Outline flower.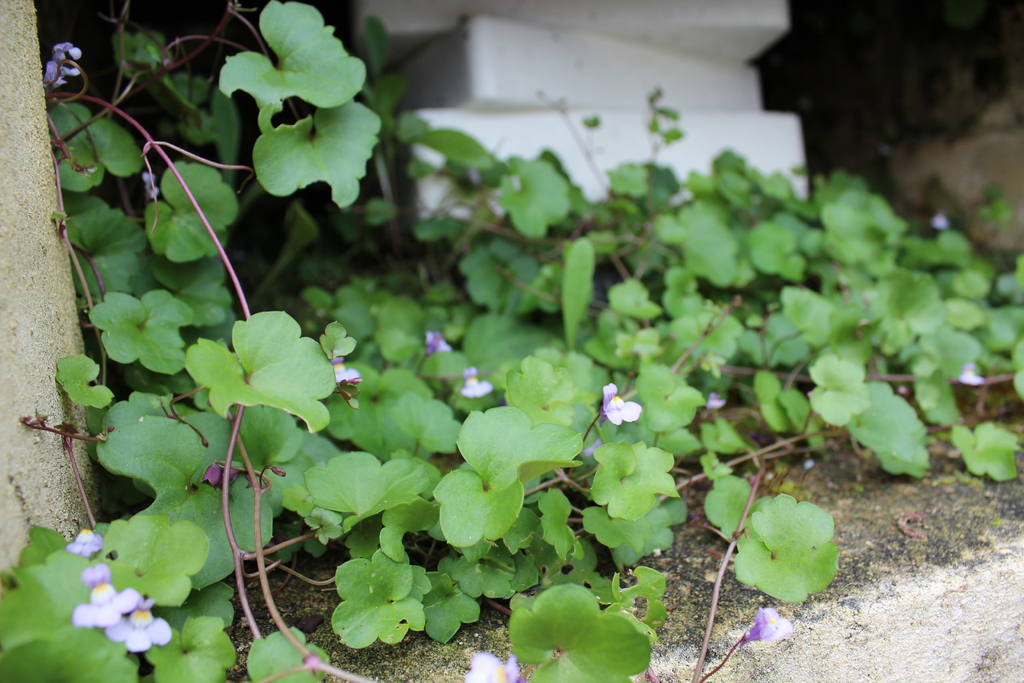
Outline: BBox(333, 354, 360, 382).
